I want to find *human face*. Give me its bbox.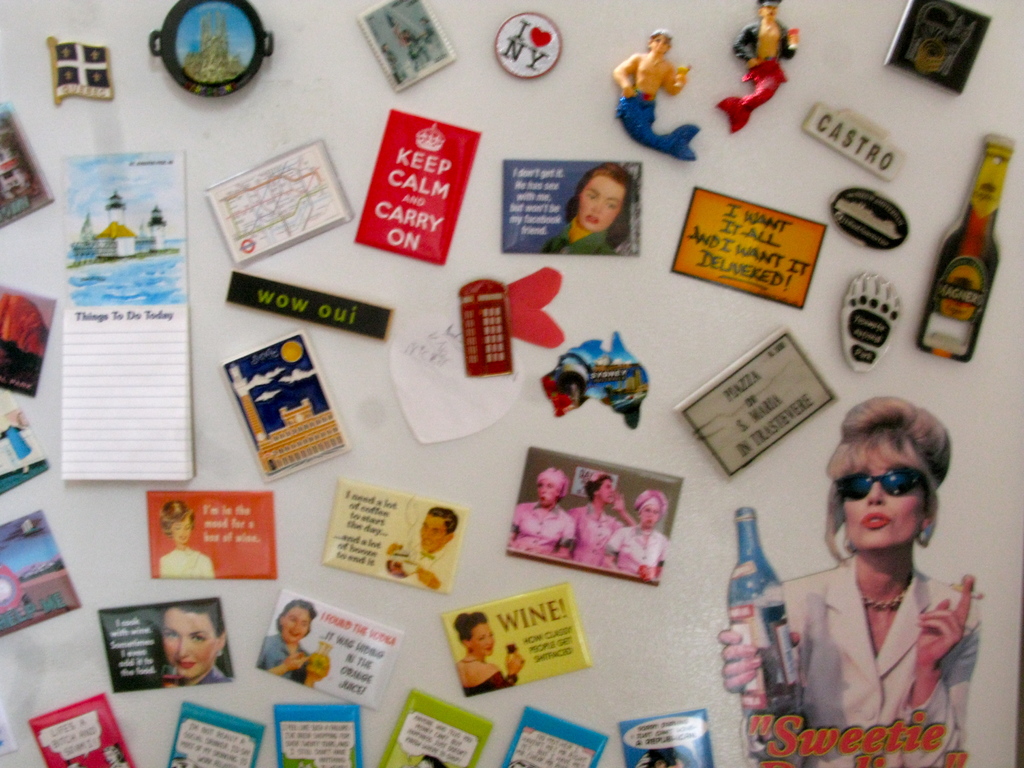
(x1=175, y1=518, x2=193, y2=541).
